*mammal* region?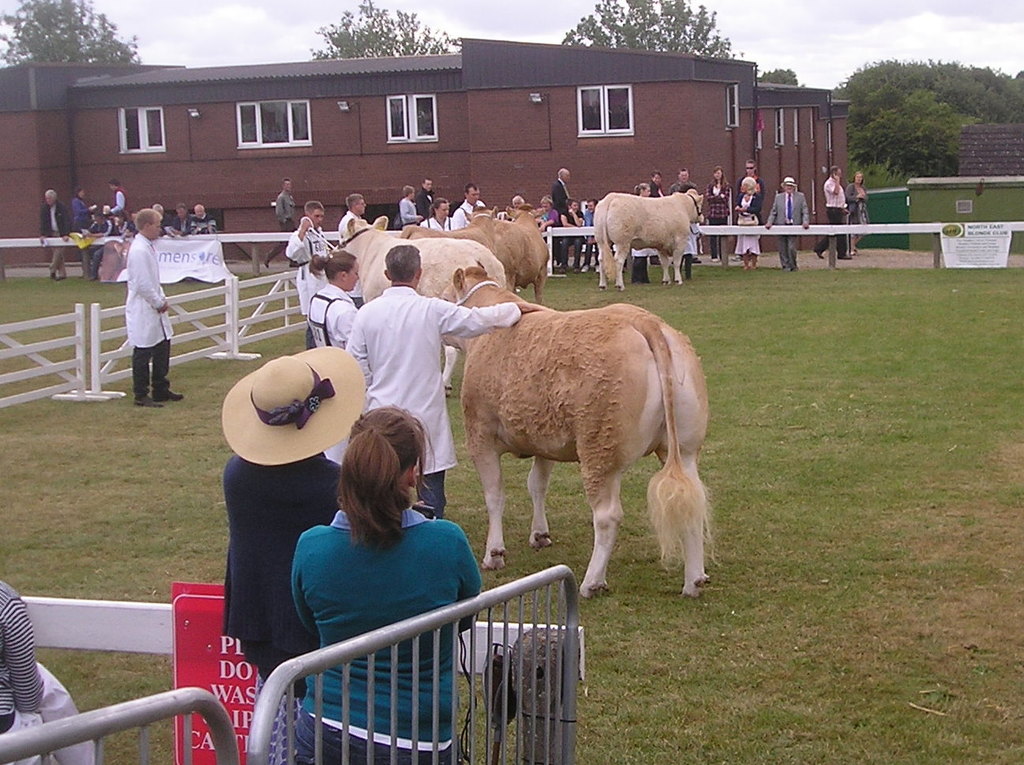
<box>106,178,133,210</box>
